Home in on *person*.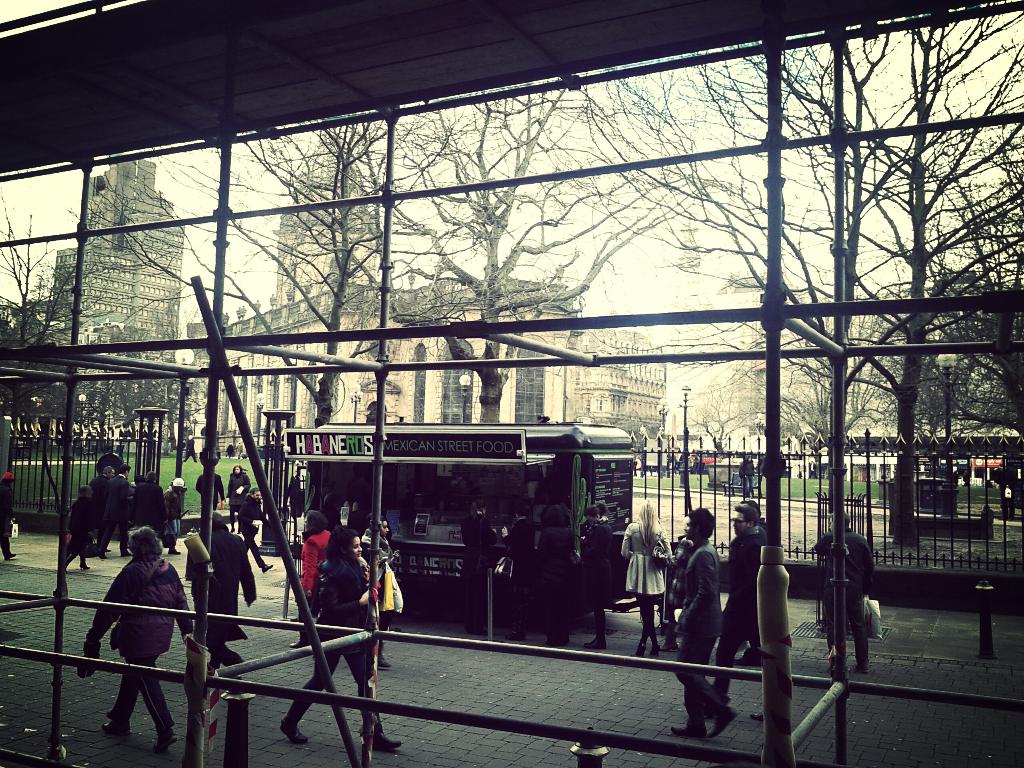
Homed in at [287, 508, 366, 644].
